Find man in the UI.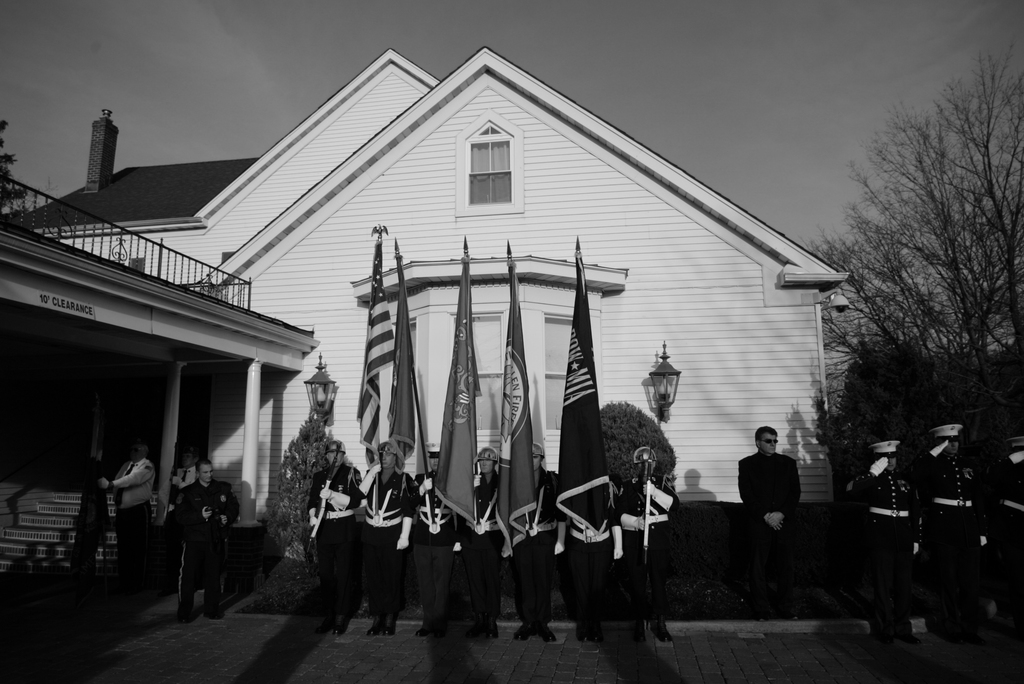
UI element at rect(414, 441, 464, 637).
